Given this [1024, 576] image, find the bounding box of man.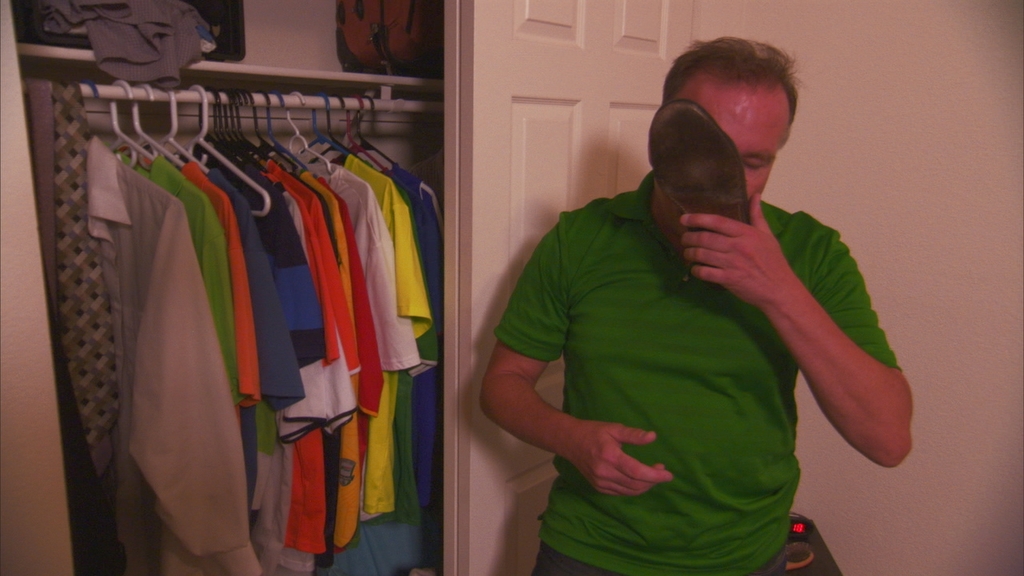
[479,36,911,557].
